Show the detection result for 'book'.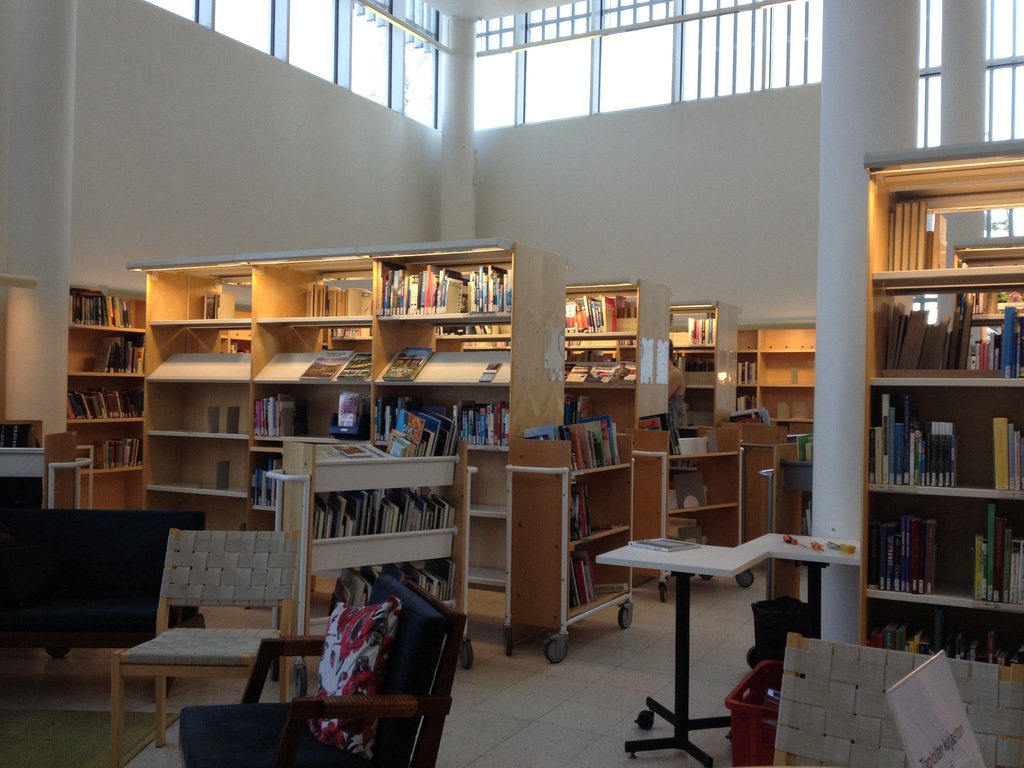
[x1=586, y1=579, x2=626, y2=593].
